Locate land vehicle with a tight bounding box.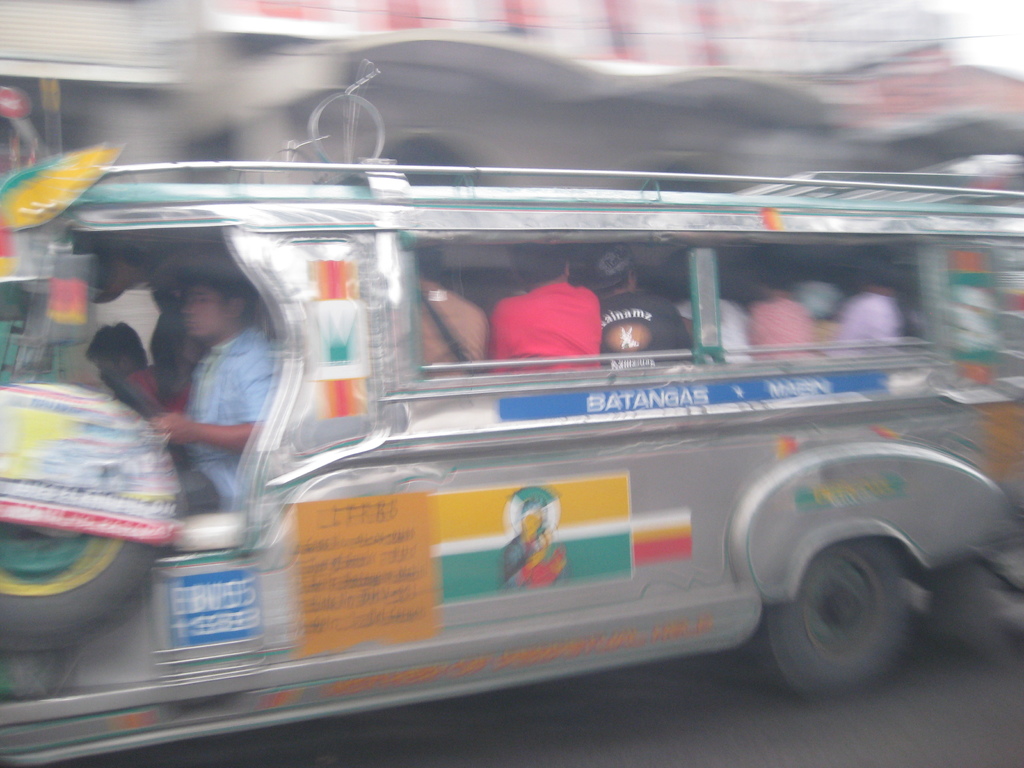
<region>0, 164, 1023, 767</region>.
